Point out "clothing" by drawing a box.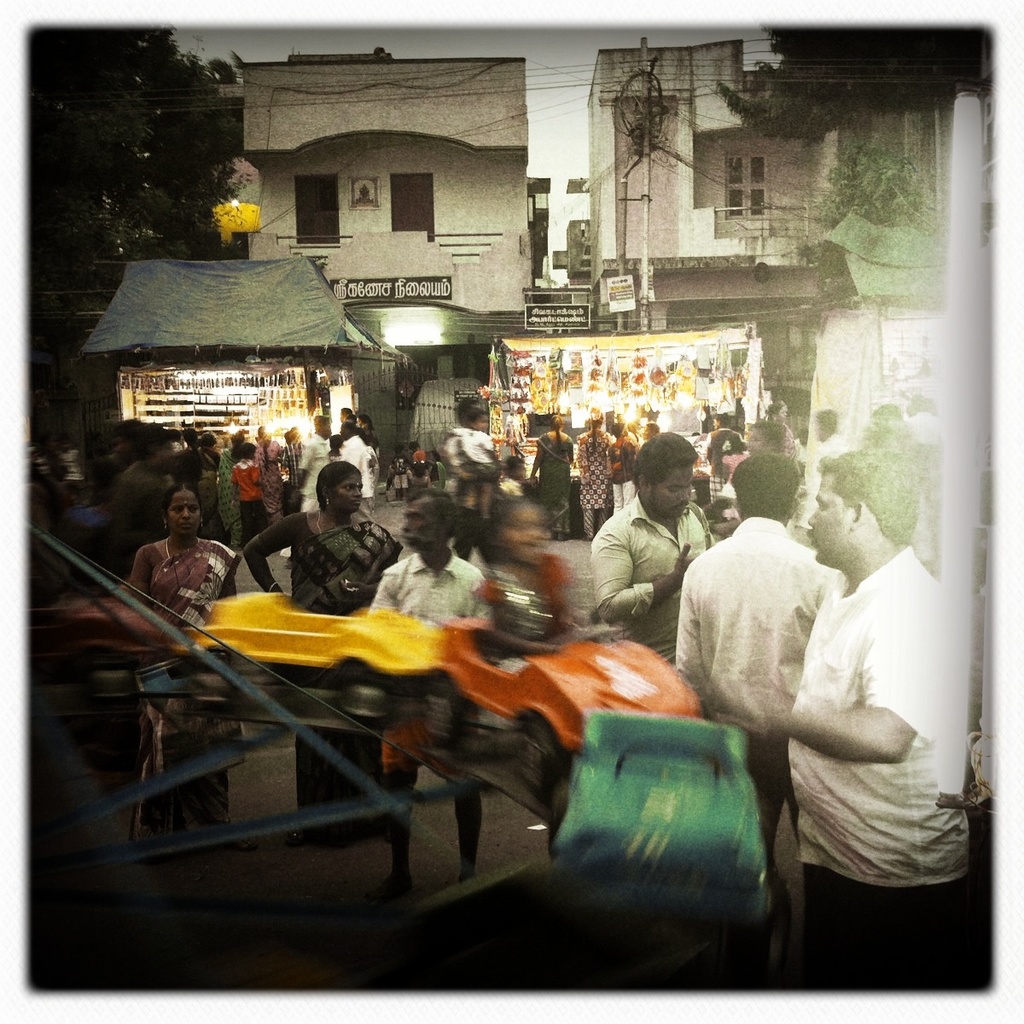
select_region(368, 555, 484, 788).
